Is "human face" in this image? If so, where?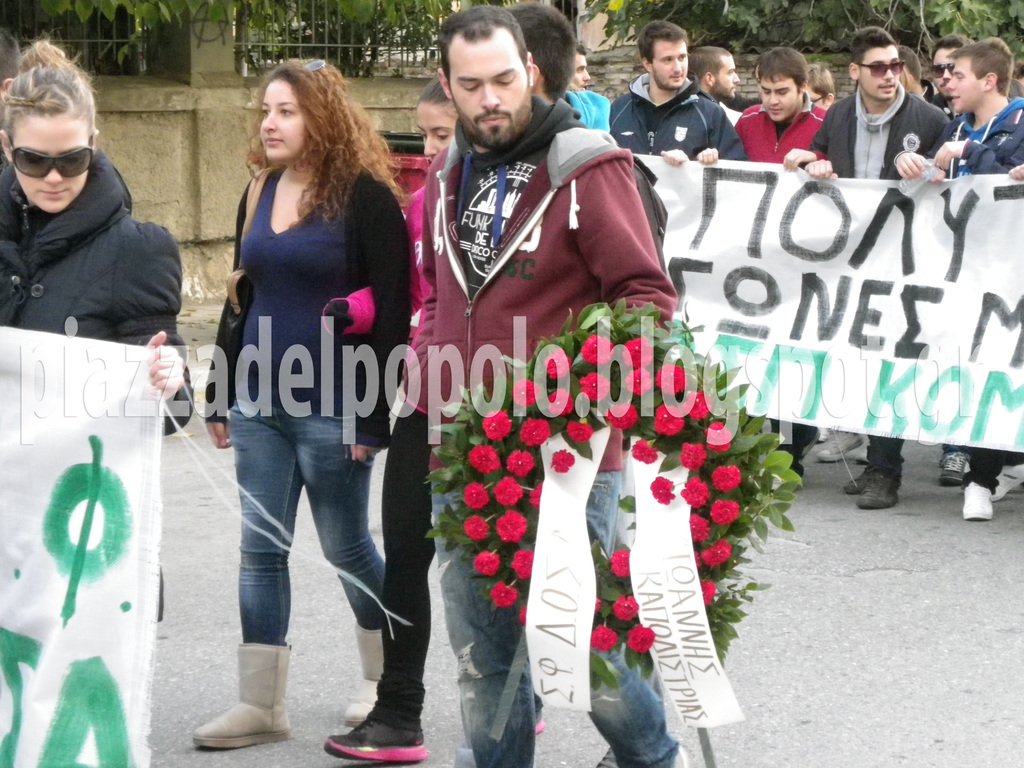
Yes, at <box>11,118,89,213</box>.
